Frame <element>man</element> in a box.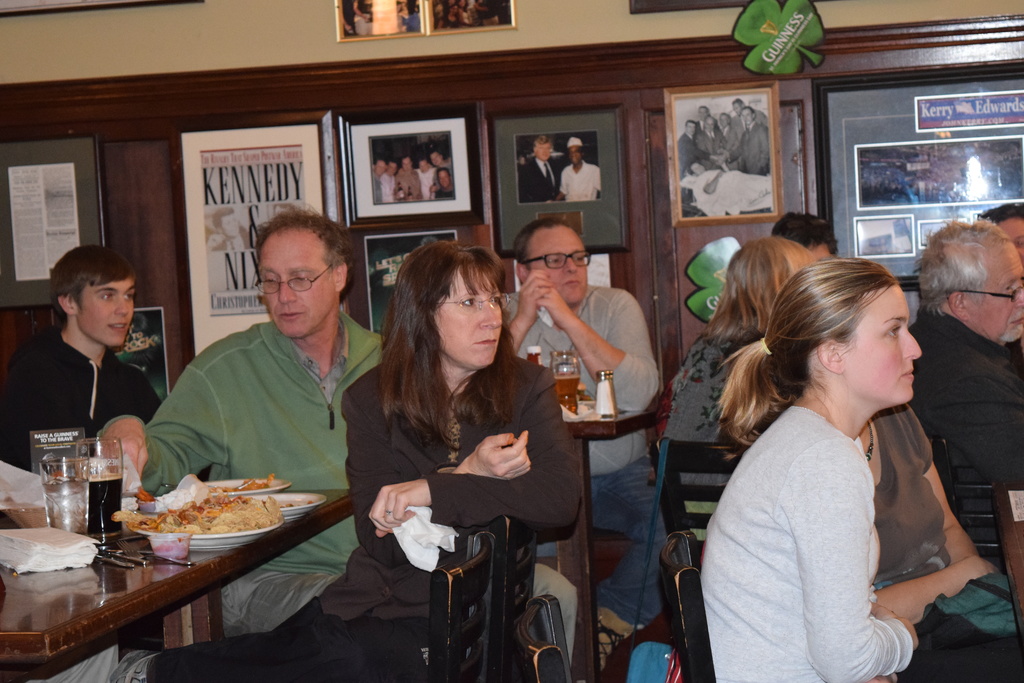
detection(696, 106, 710, 117).
